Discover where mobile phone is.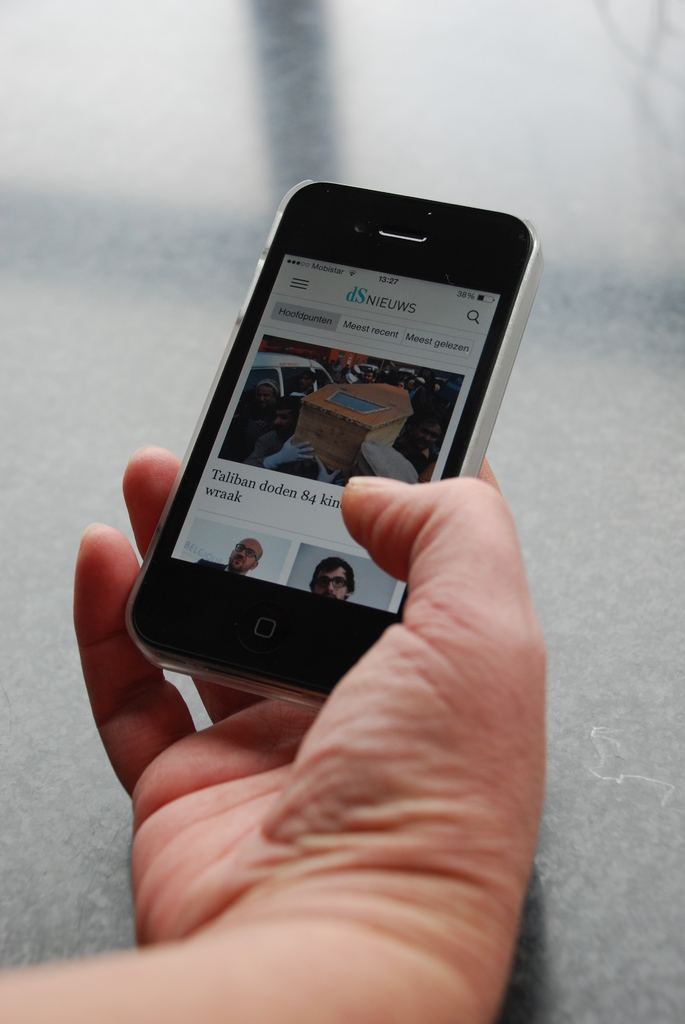
Discovered at 118:175:553:724.
